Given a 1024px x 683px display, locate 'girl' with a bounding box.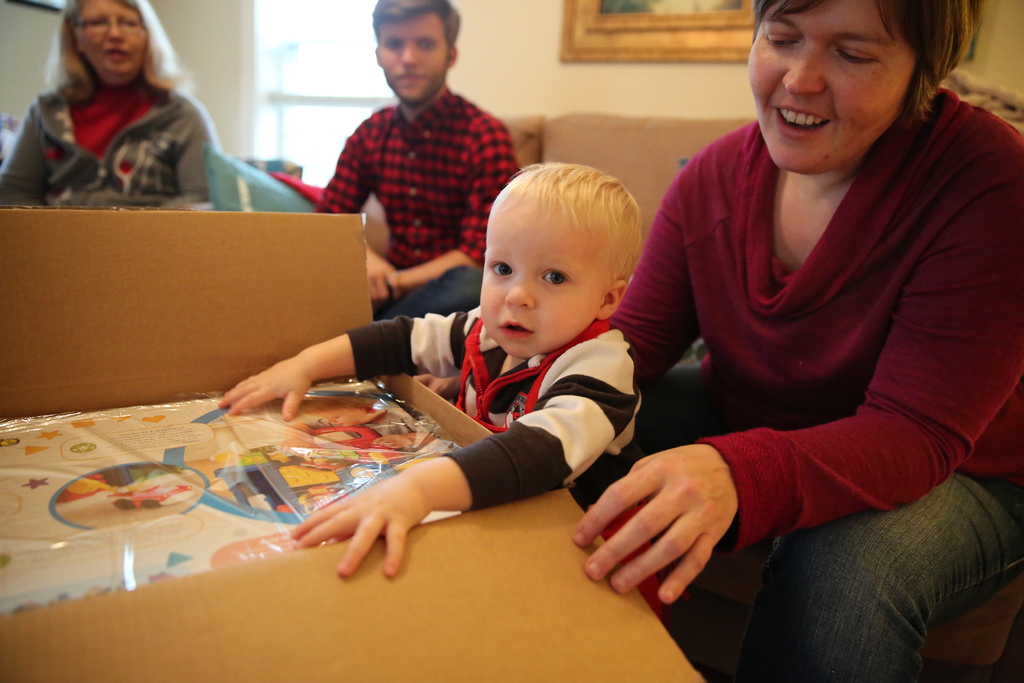
Located: x1=0, y1=0, x2=217, y2=209.
